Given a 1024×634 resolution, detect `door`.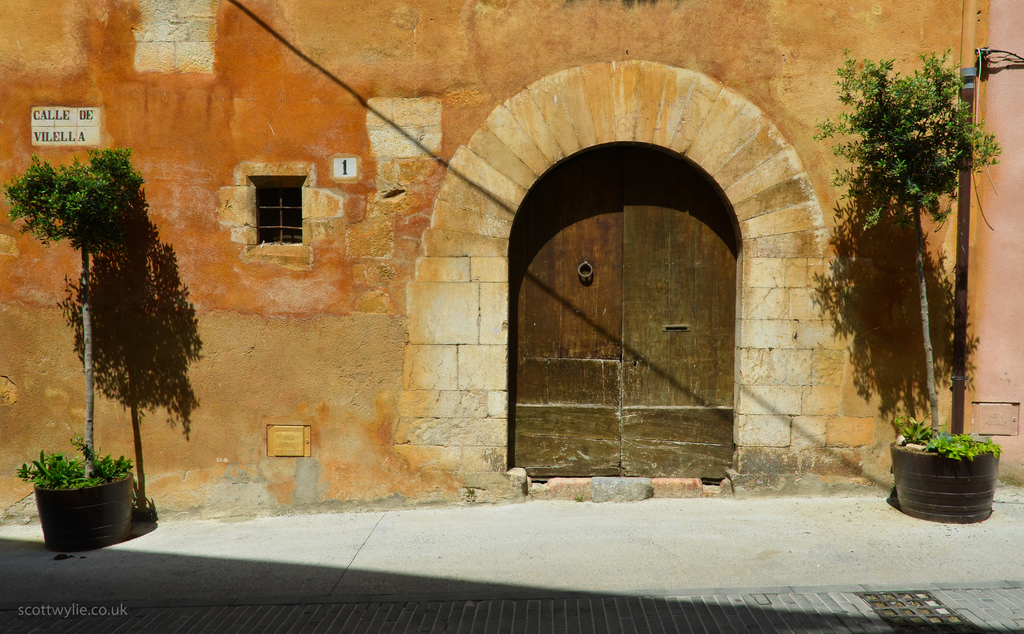
bbox=[510, 163, 757, 495].
